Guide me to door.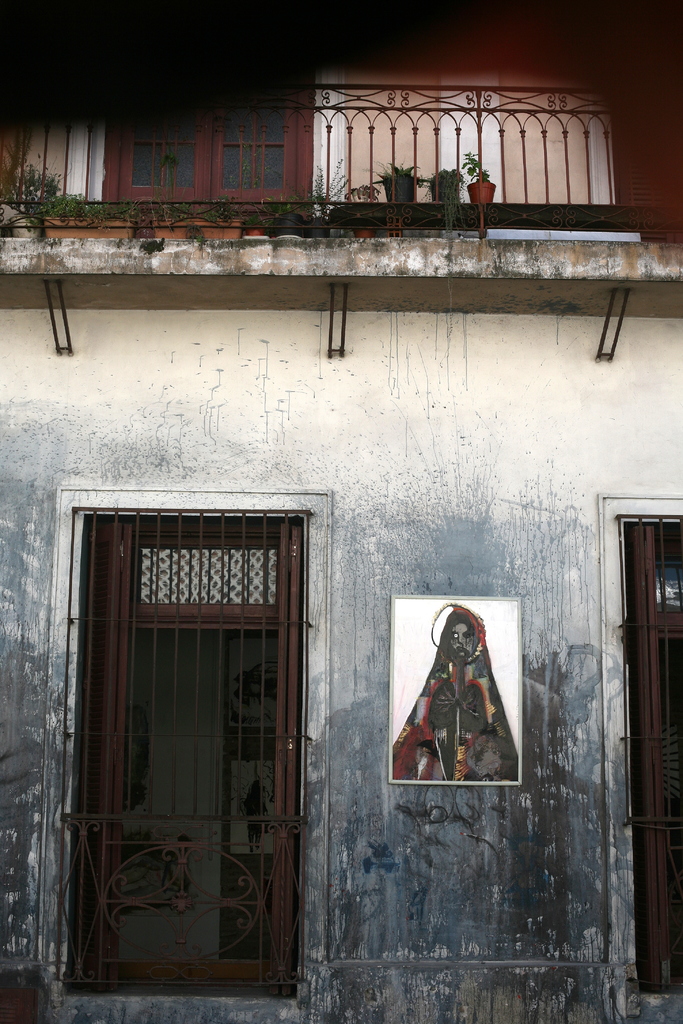
Guidance: left=621, top=524, right=669, bottom=988.
